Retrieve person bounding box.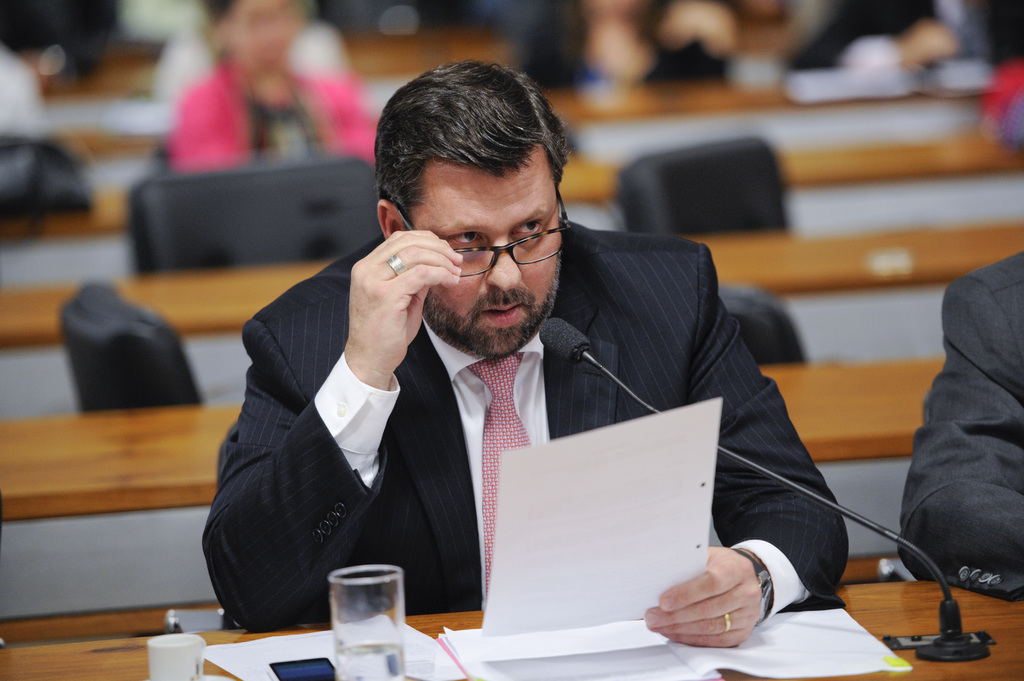
Bounding box: [x1=204, y1=60, x2=849, y2=645].
